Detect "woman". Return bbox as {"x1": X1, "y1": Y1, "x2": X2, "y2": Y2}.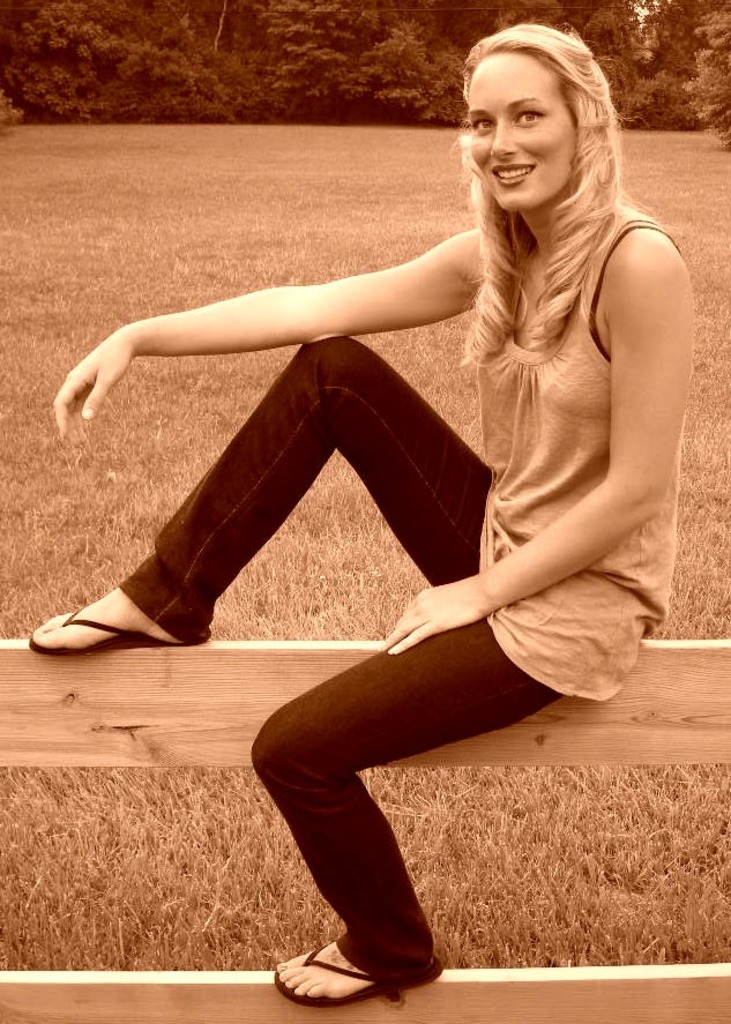
{"x1": 74, "y1": 48, "x2": 691, "y2": 927}.
